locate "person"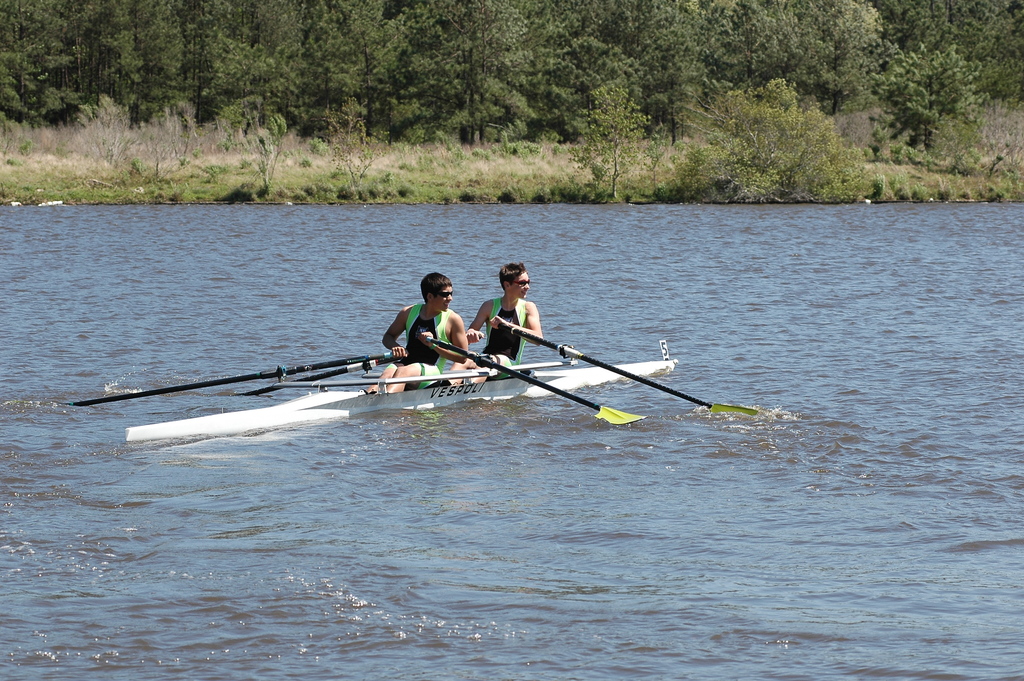
(365, 270, 470, 394)
